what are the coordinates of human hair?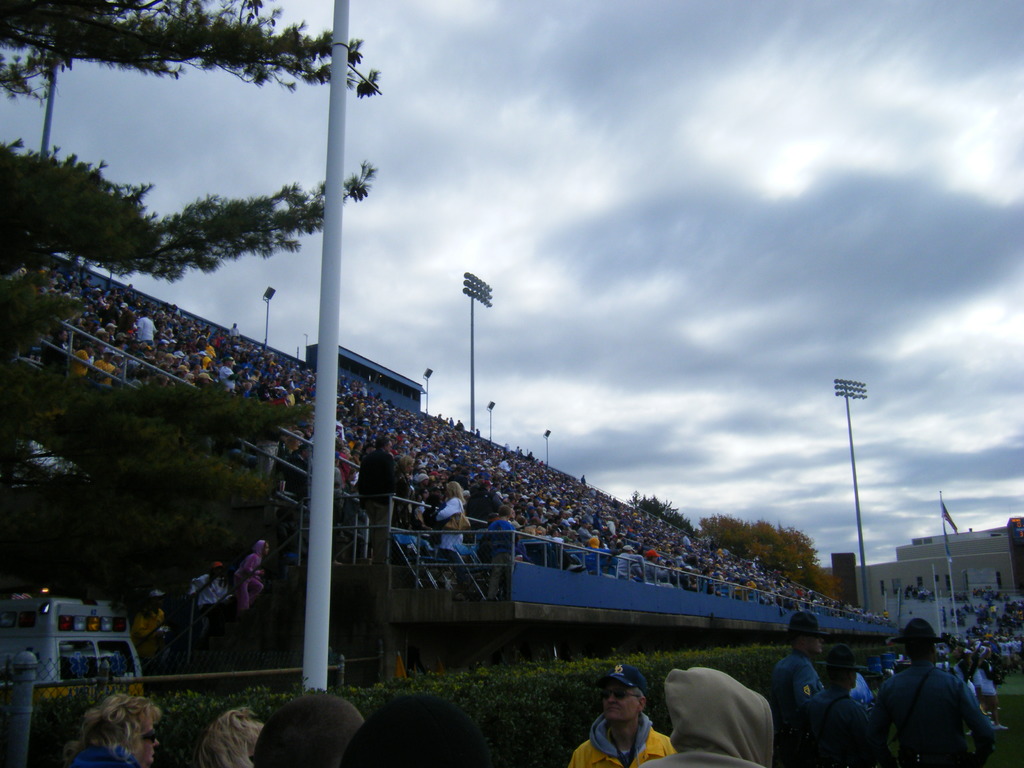
903/637/933/663.
